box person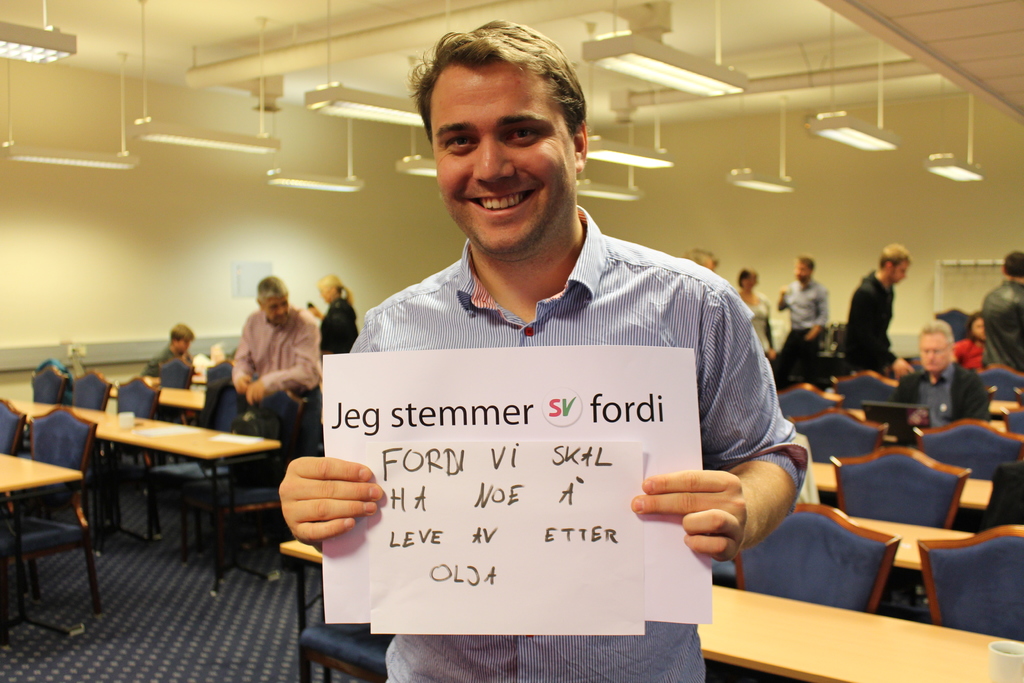
[940,310,990,369]
